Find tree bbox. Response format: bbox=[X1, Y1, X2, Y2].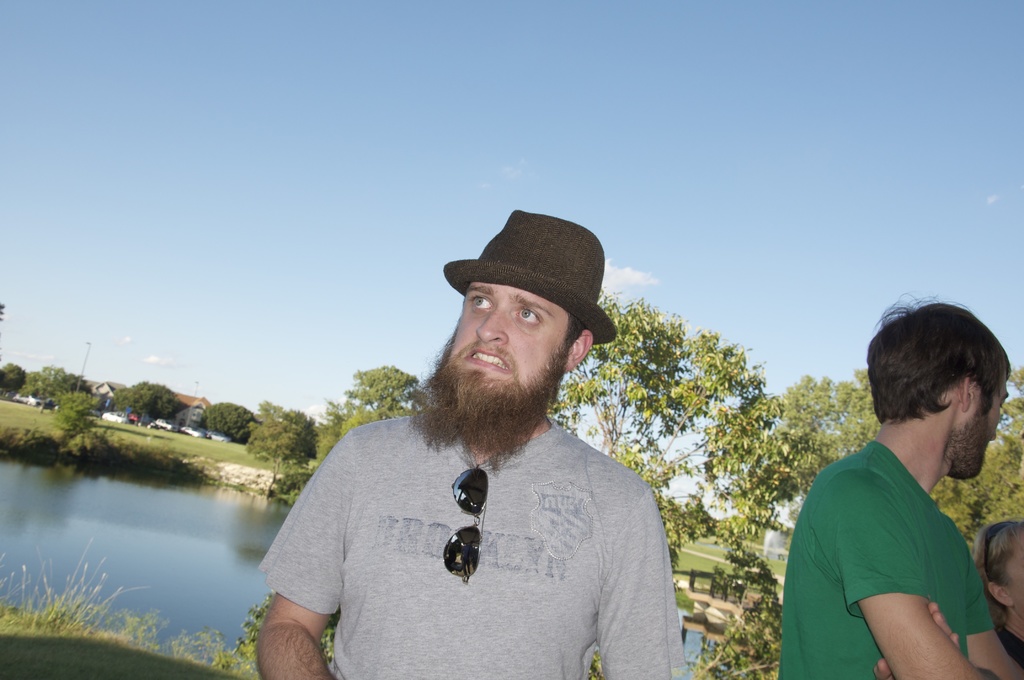
bbox=[930, 363, 1023, 562].
